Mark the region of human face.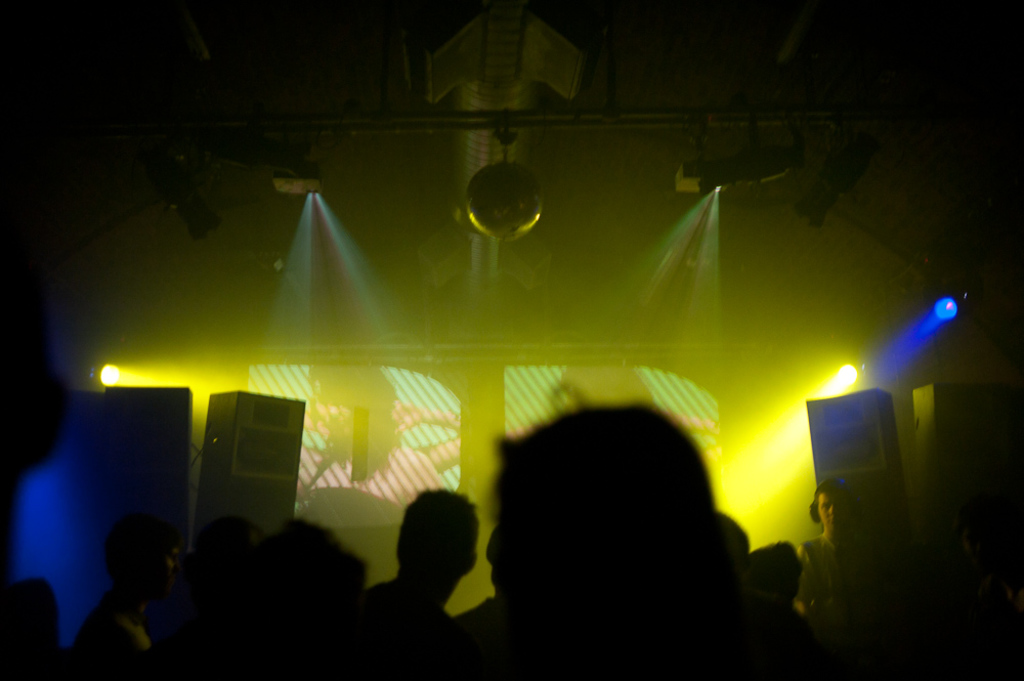
Region: l=815, t=490, r=854, b=530.
